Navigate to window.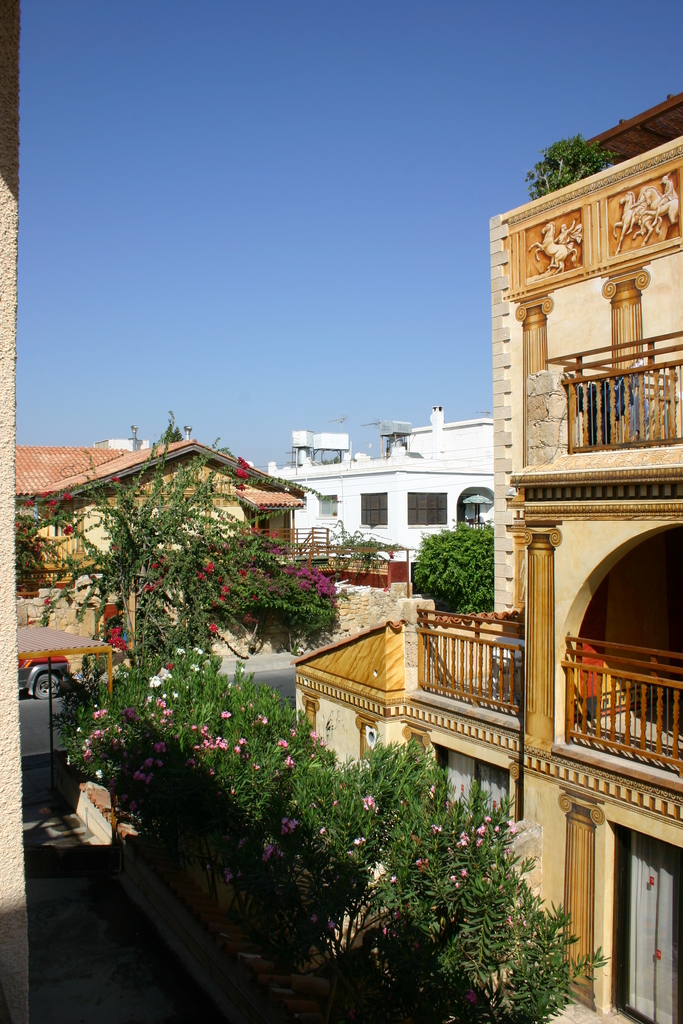
Navigation target: region(359, 494, 387, 529).
